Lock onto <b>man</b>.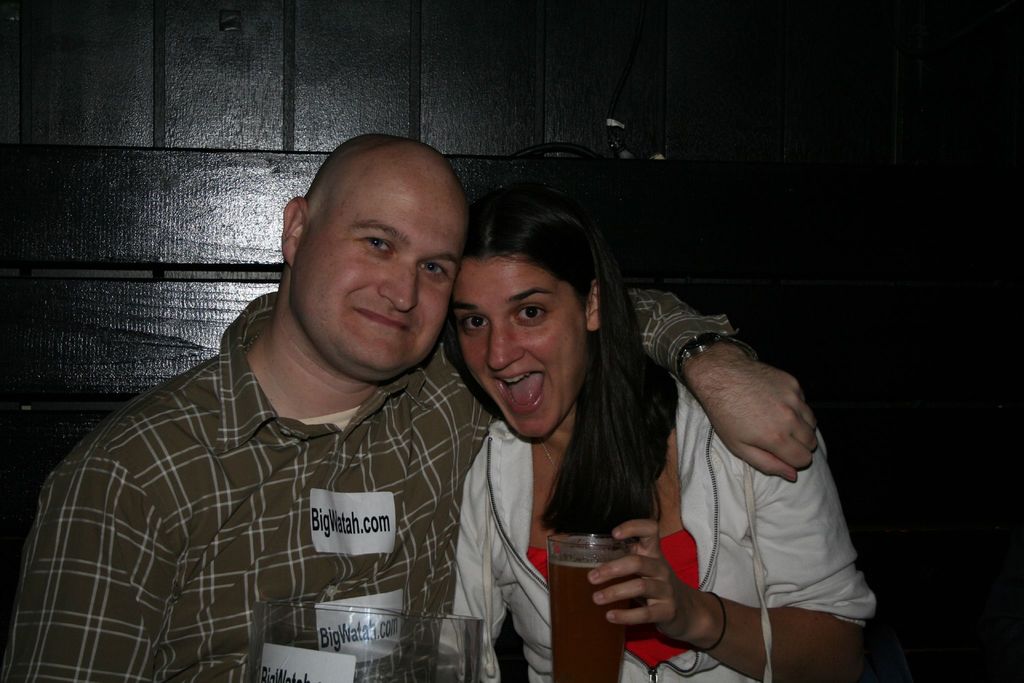
Locked: 0 132 819 682.
